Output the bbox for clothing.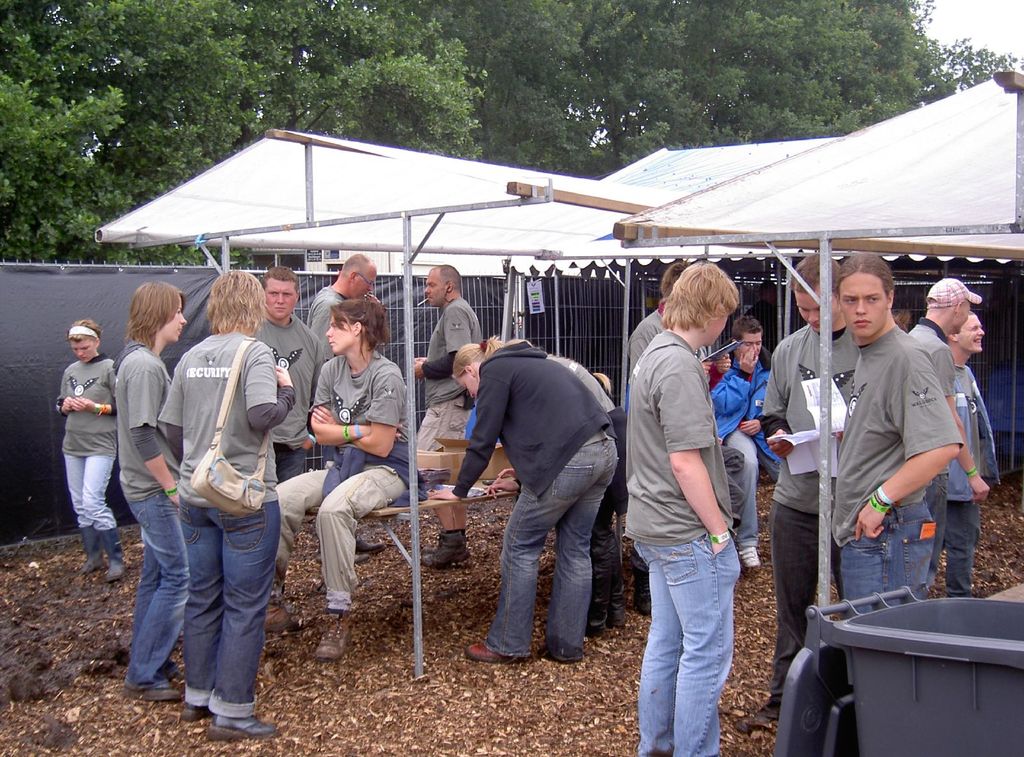
244 317 333 435.
